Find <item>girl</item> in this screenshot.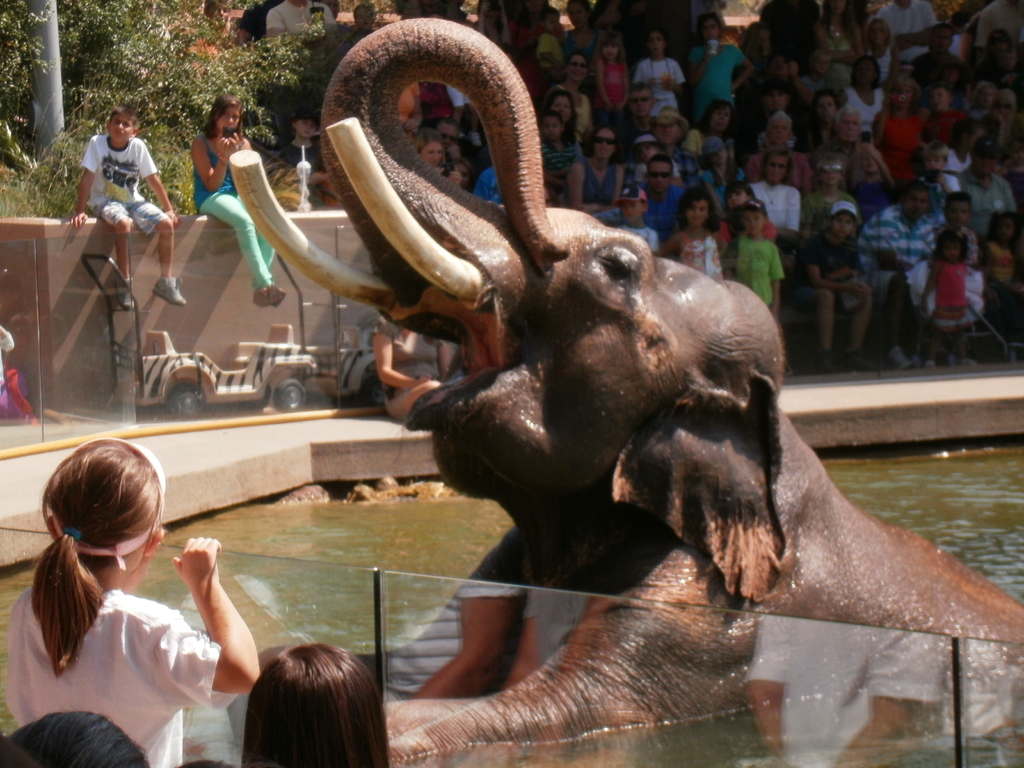
The bounding box for <item>girl</item> is 188, 96, 284, 301.
